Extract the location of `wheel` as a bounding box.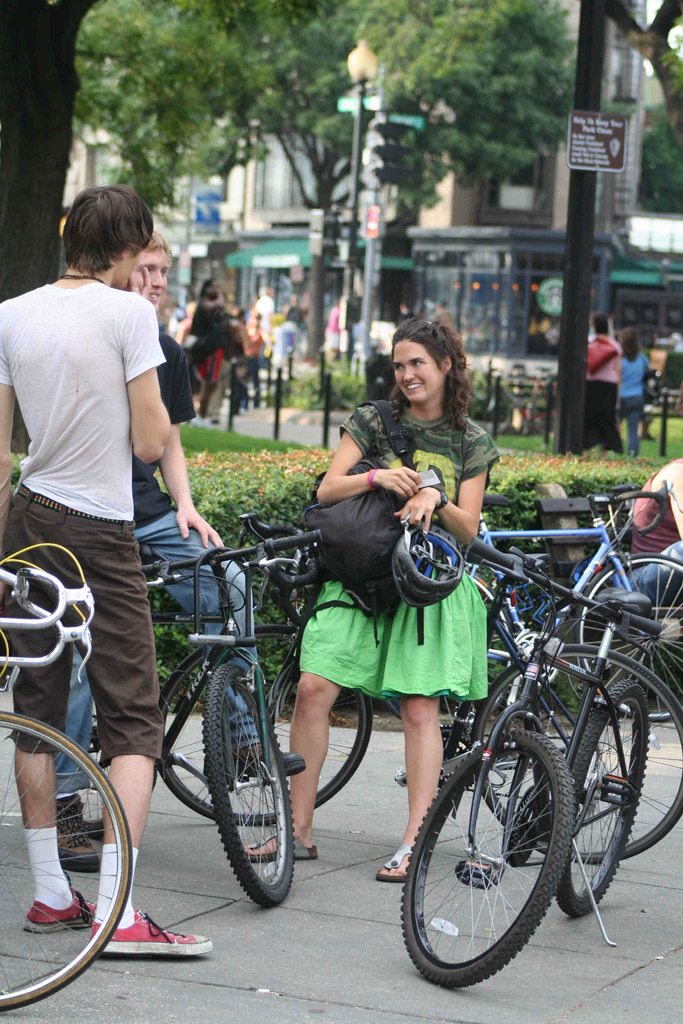
473 644 682 865.
